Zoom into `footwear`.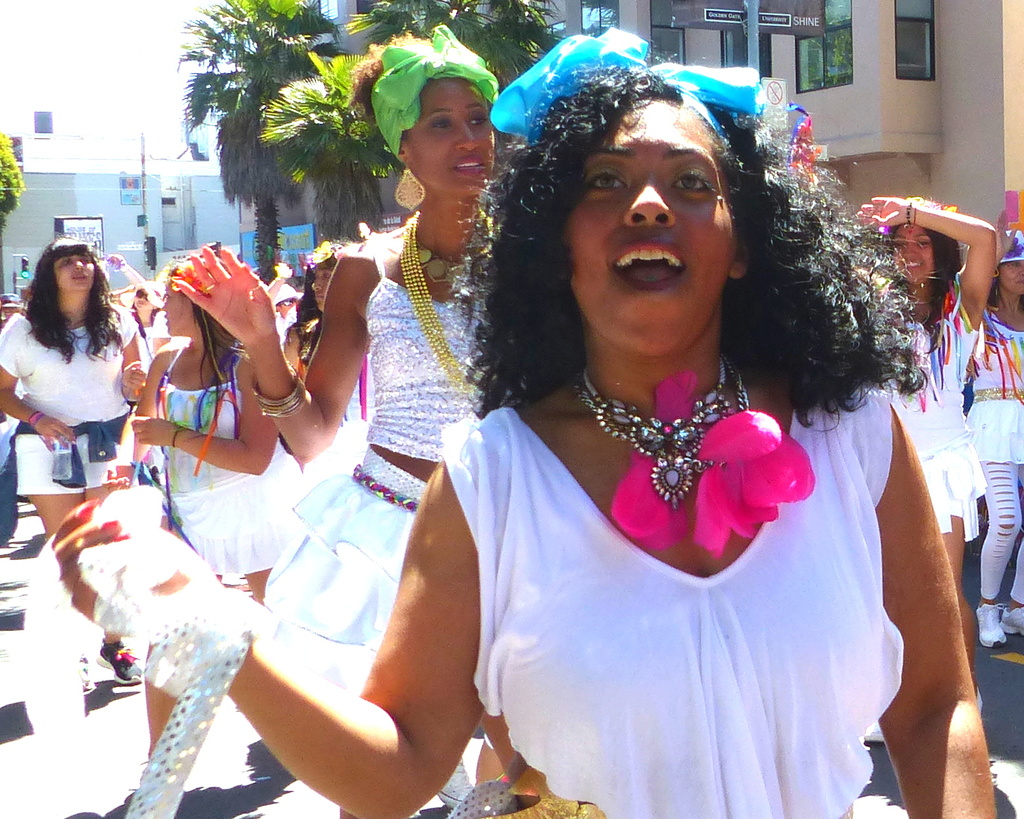
Zoom target: locate(95, 638, 152, 690).
